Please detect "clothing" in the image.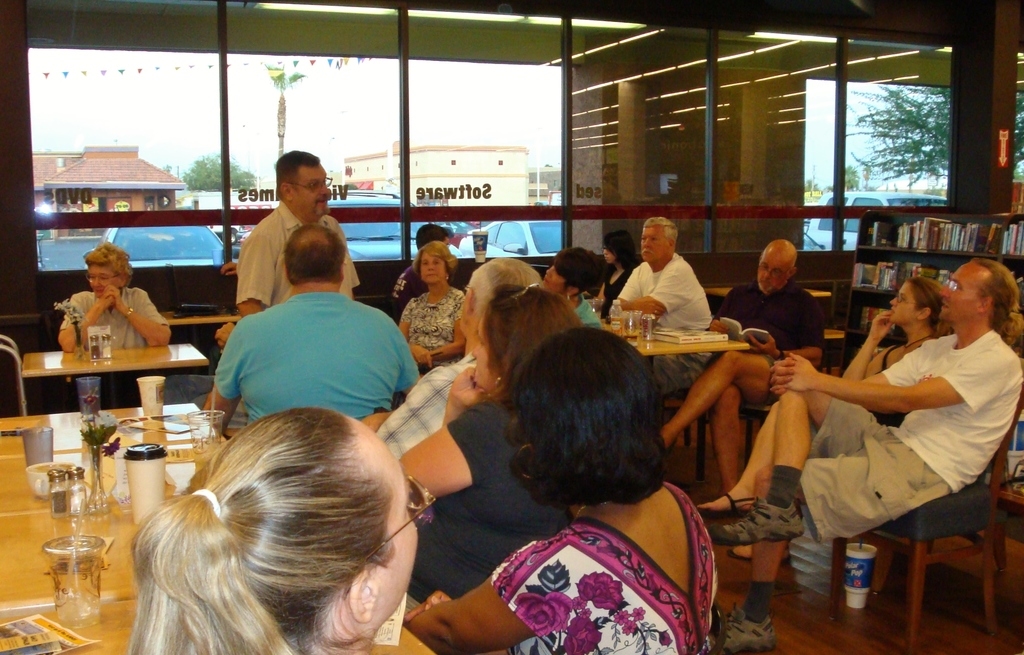
404, 285, 467, 376.
